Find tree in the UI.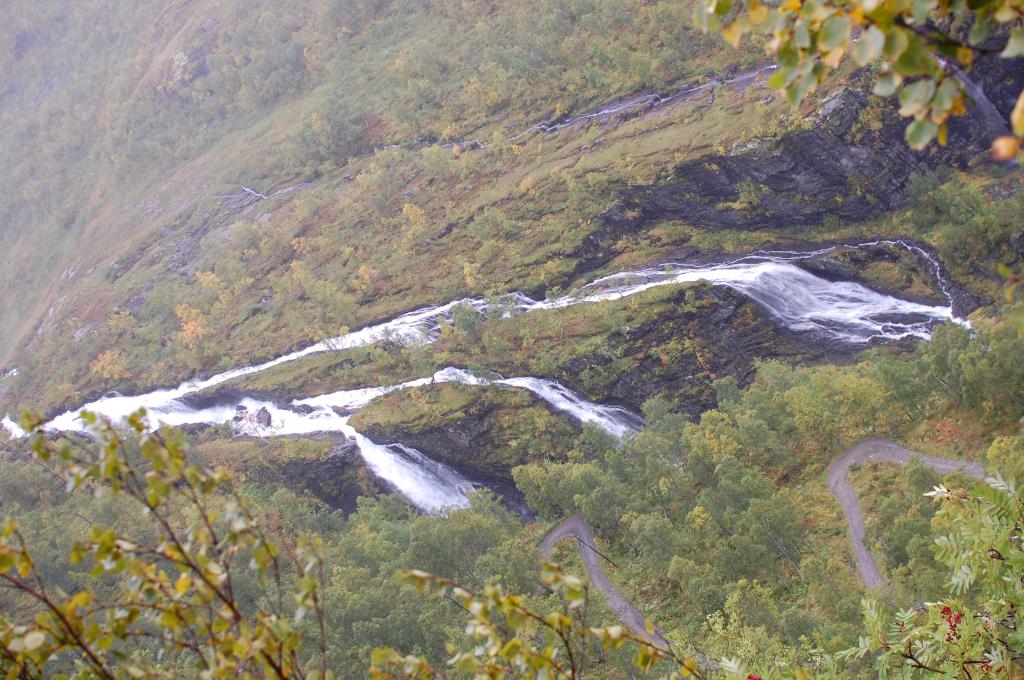
UI element at [790, 432, 1023, 679].
